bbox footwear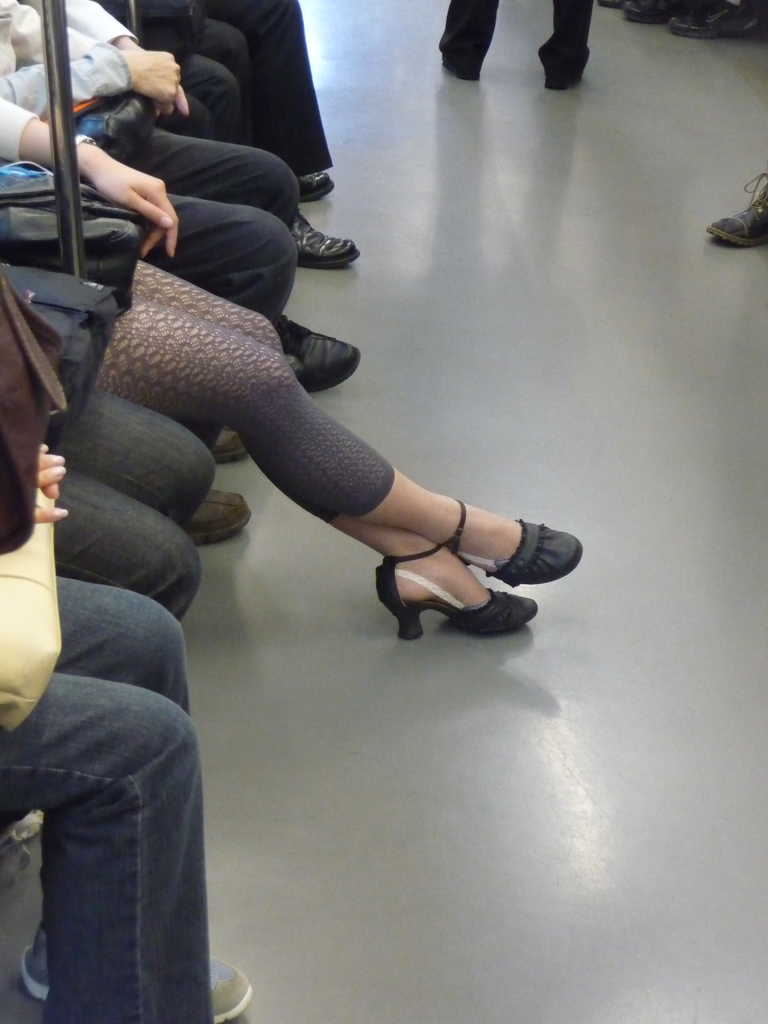
bbox(668, 0, 763, 35)
